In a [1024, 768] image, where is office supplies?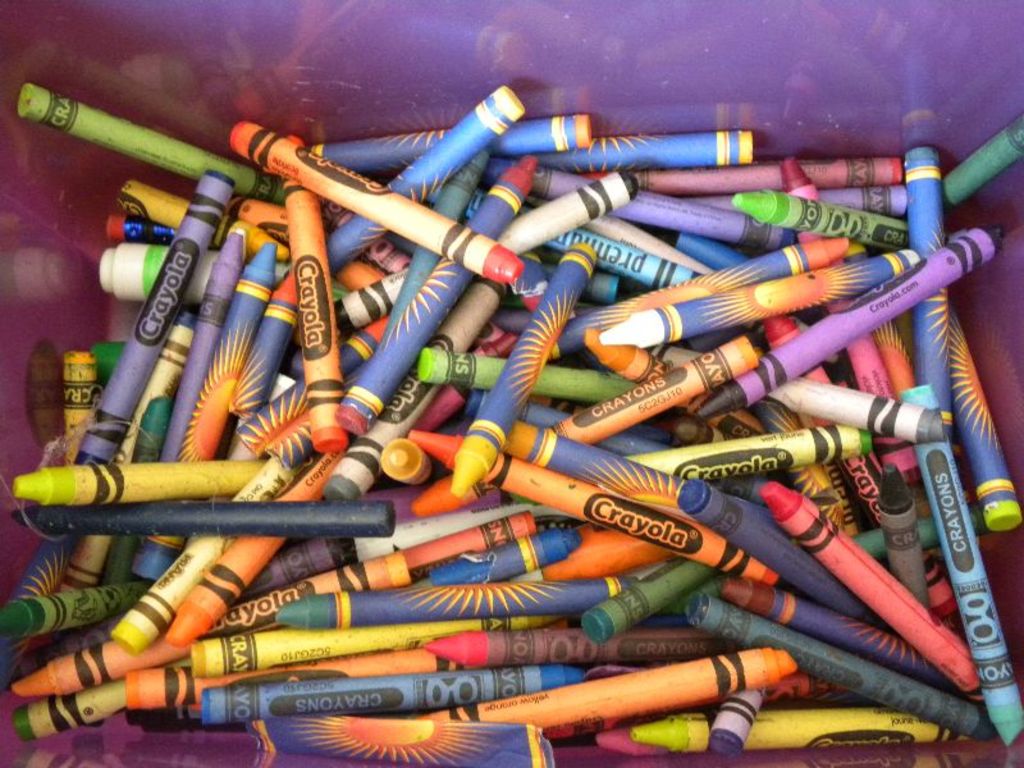
<region>600, 246, 920, 348</region>.
